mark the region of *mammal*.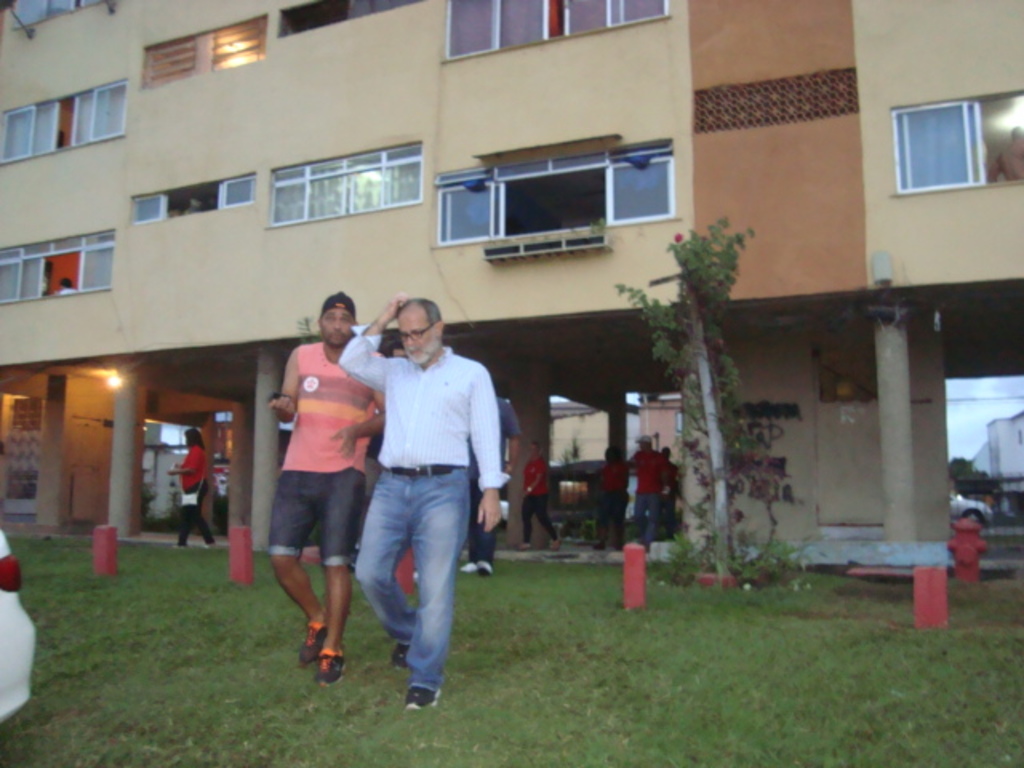
Region: l=1002, t=123, r=1022, b=181.
